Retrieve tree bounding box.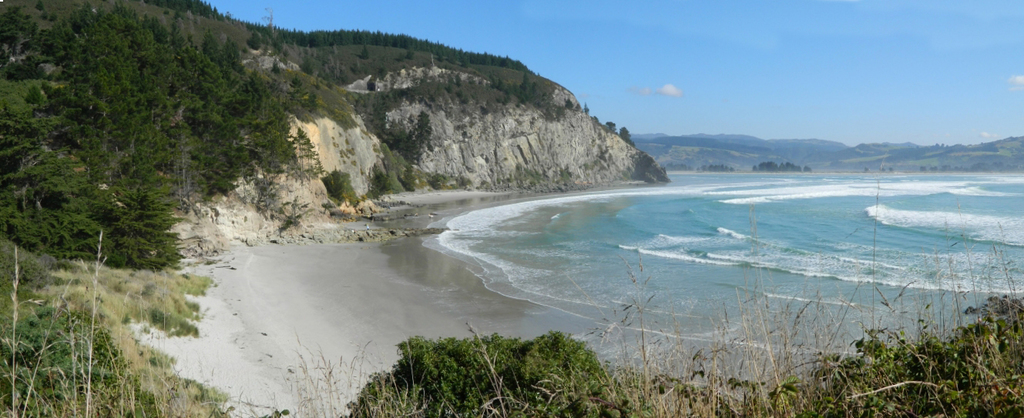
Bounding box: 344,329,629,417.
